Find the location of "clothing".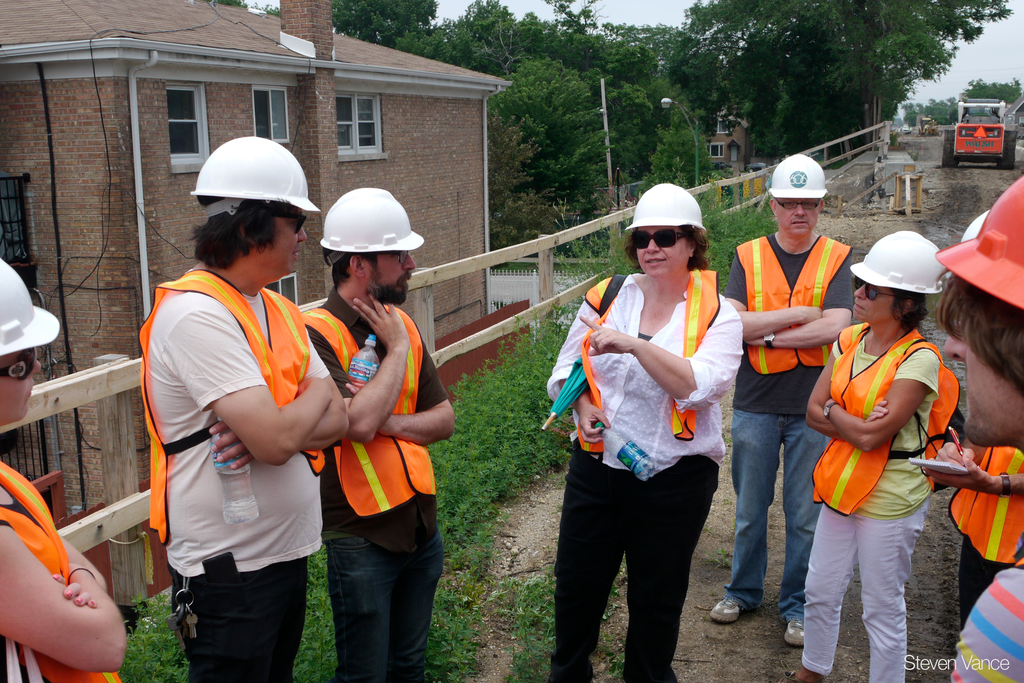
Location: [714,393,833,627].
